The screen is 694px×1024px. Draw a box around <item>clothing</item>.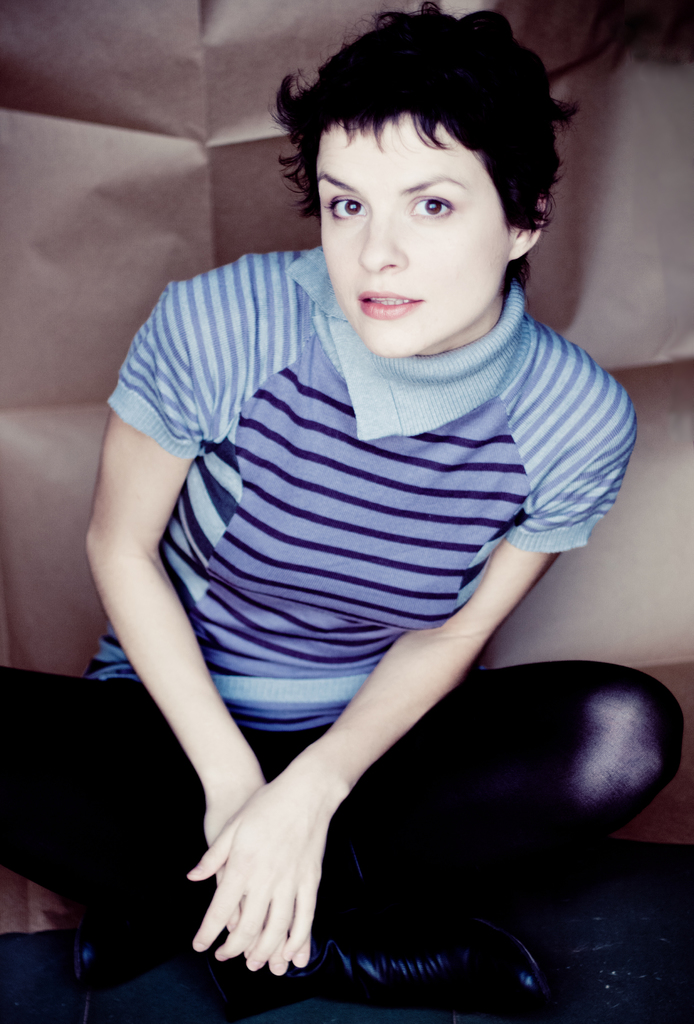
(left=108, top=140, right=626, bottom=962).
